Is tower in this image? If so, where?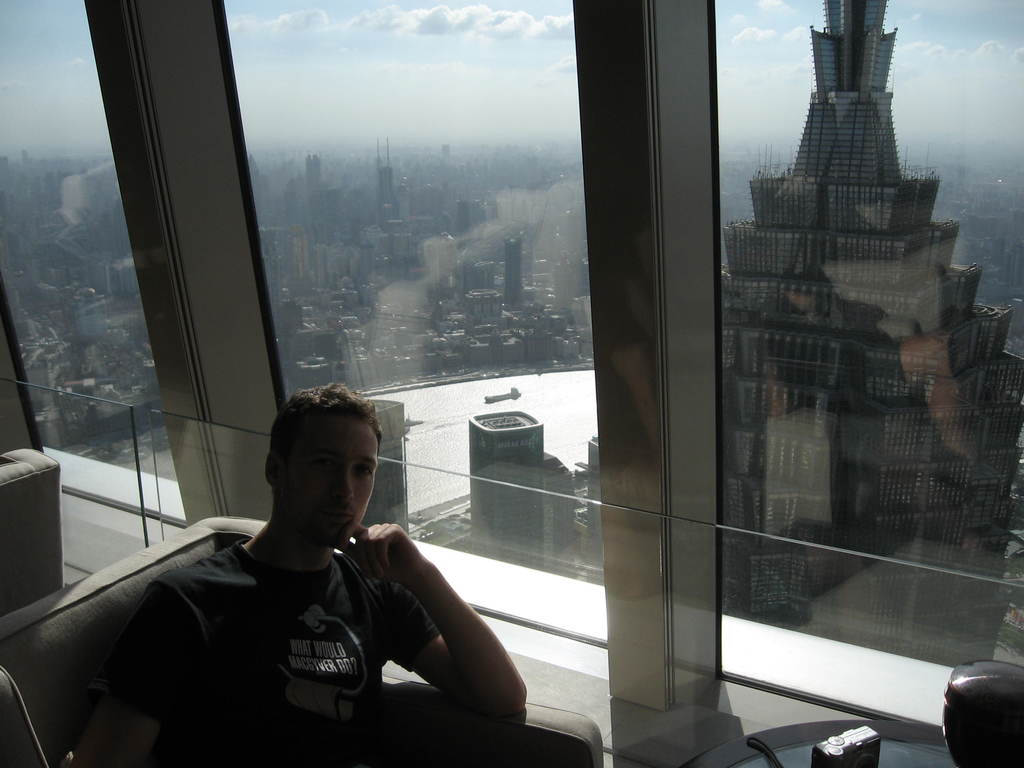
Yes, at select_region(576, 431, 607, 566).
